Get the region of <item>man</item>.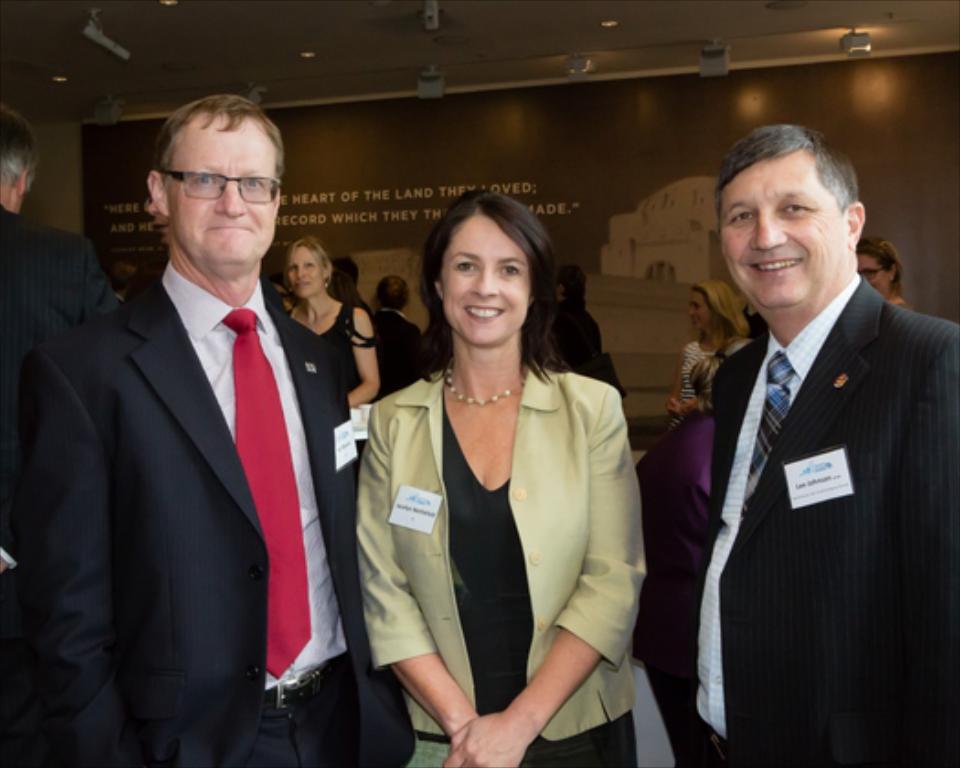
Rect(677, 126, 958, 766).
